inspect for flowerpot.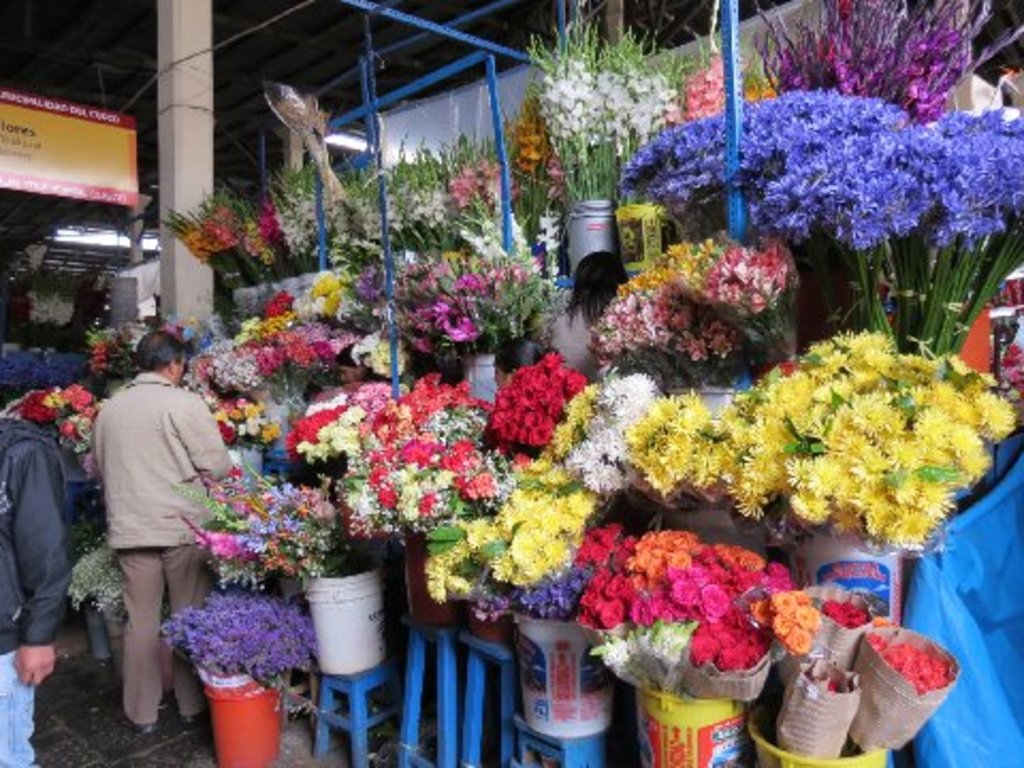
Inspection: select_region(755, 732, 892, 766).
